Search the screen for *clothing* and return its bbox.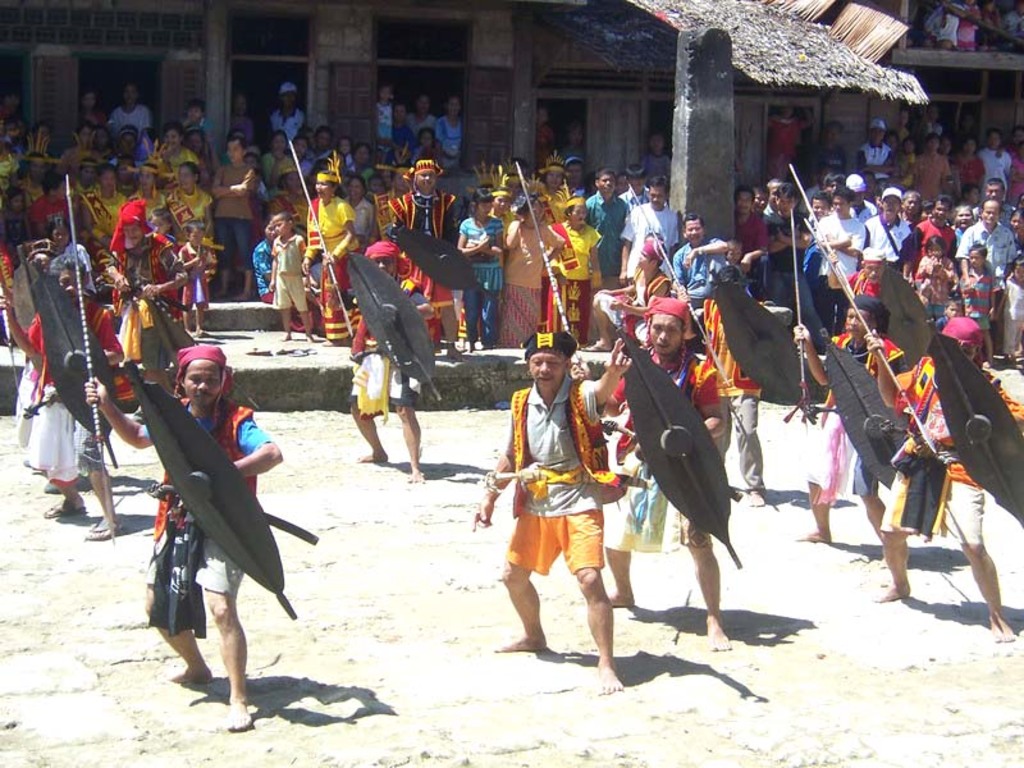
Found: [817, 131, 845, 180].
